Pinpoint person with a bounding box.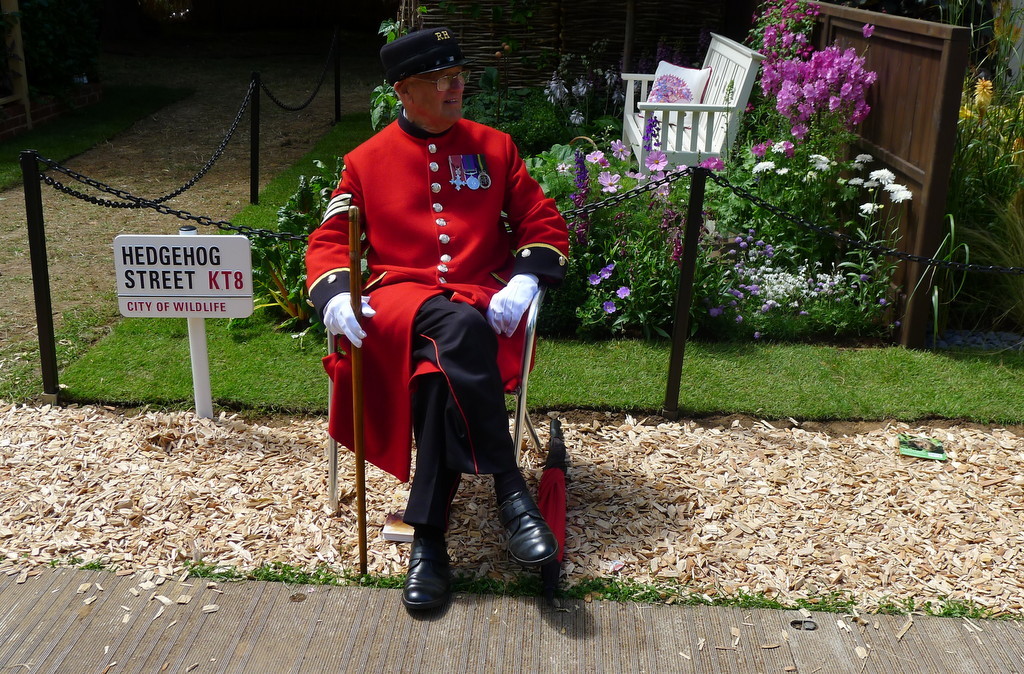
locate(313, 40, 565, 608).
